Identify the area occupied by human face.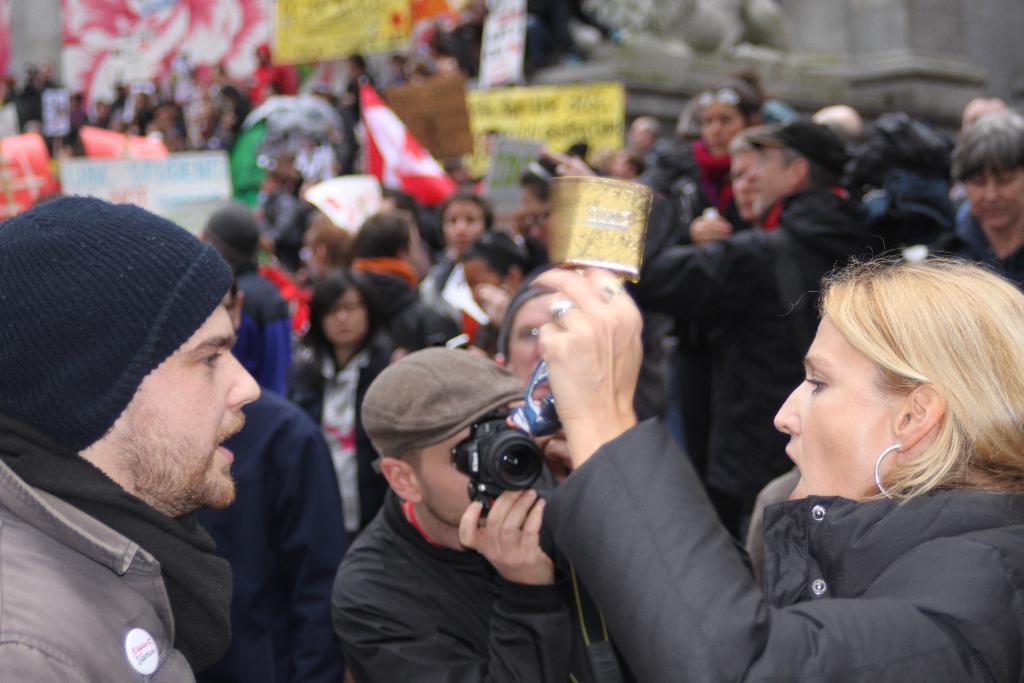
Area: [left=777, top=315, right=904, bottom=504].
